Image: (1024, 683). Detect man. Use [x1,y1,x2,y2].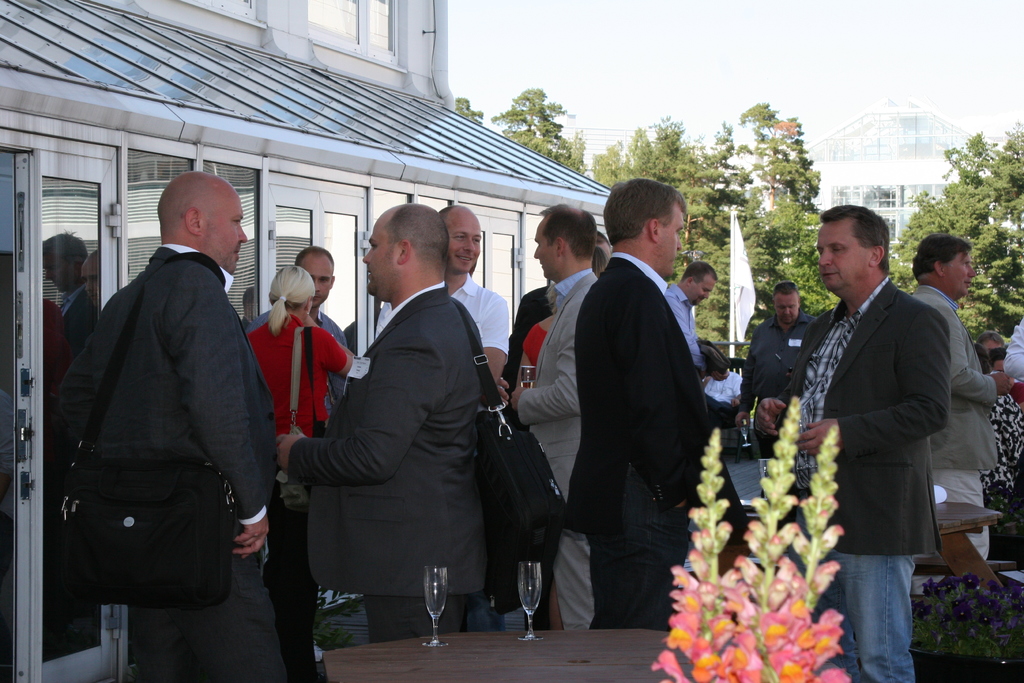
[735,277,816,457].
